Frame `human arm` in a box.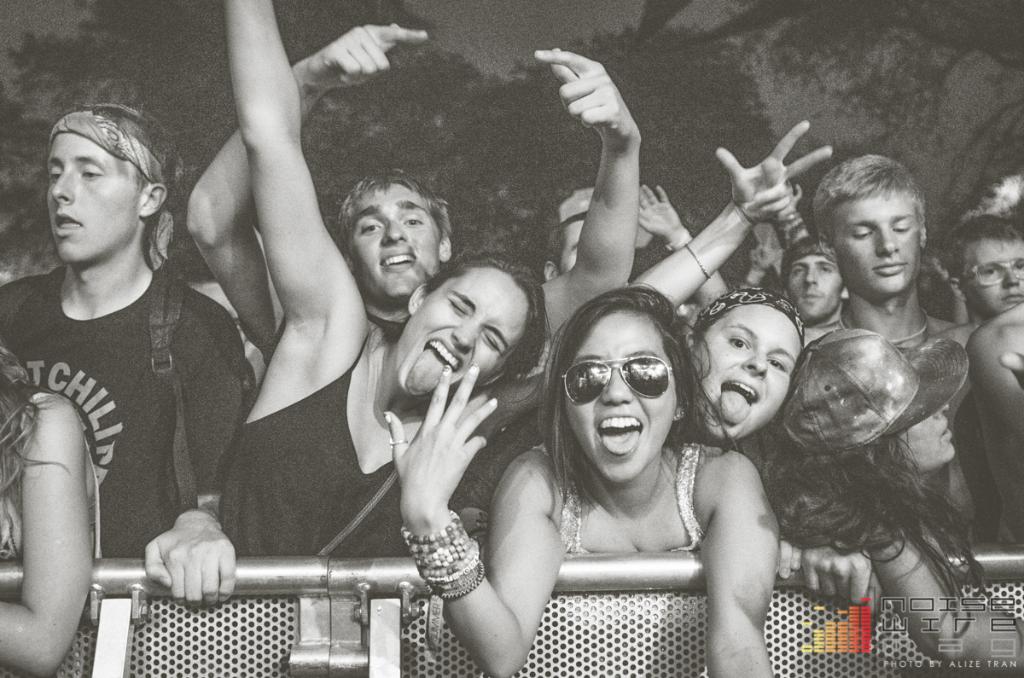
(x1=534, y1=43, x2=646, y2=344).
